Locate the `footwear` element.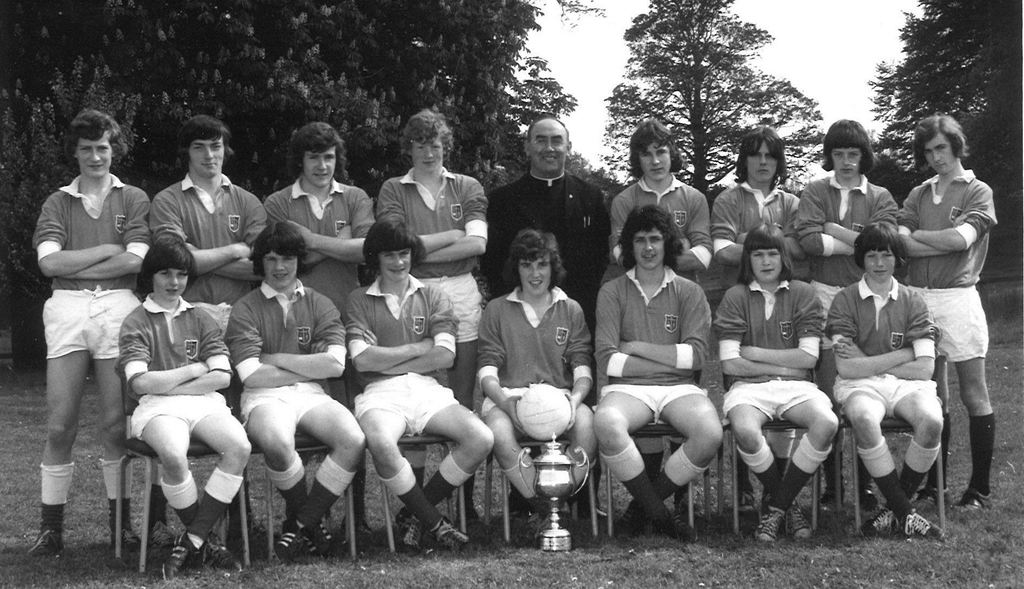
Element bbox: (left=26, top=527, right=66, bottom=557).
